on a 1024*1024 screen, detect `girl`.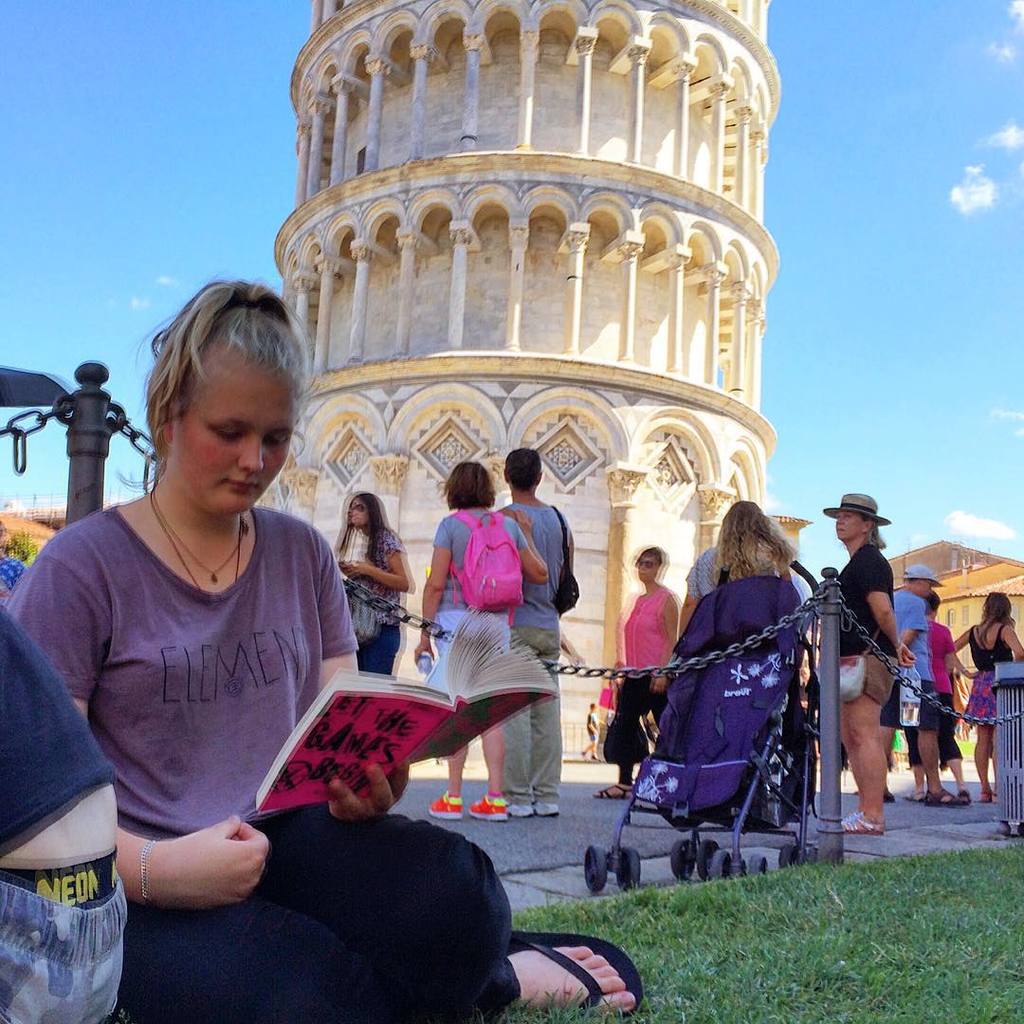
{"left": 593, "top": 537, "right": 684, "bottom": 801}.
